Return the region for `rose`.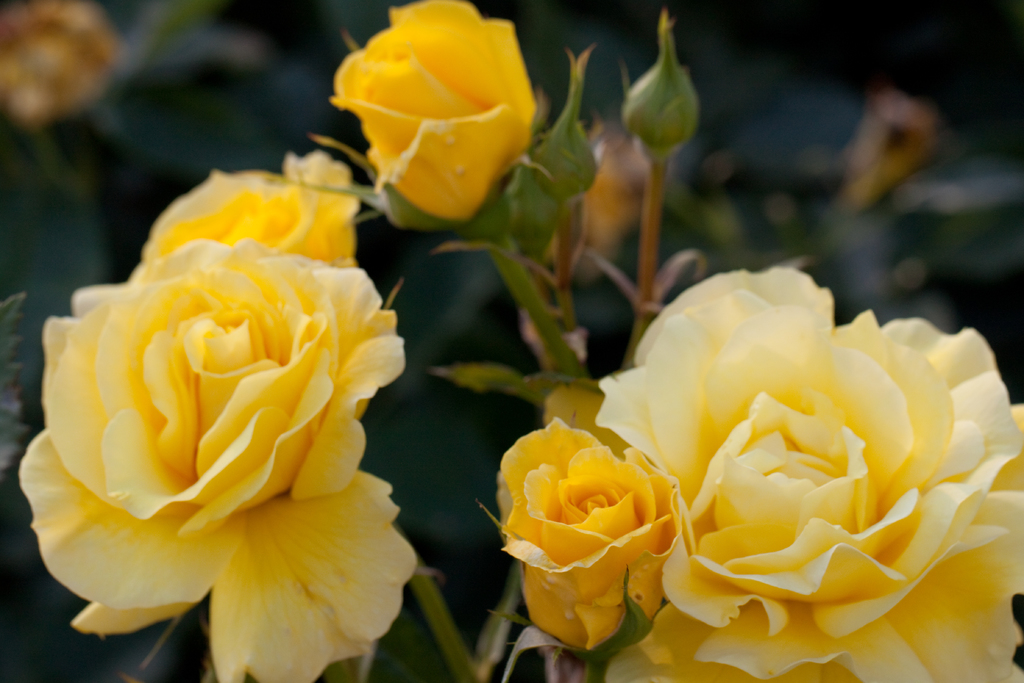
x1=16 y1=144 x2=416 y2=682.
